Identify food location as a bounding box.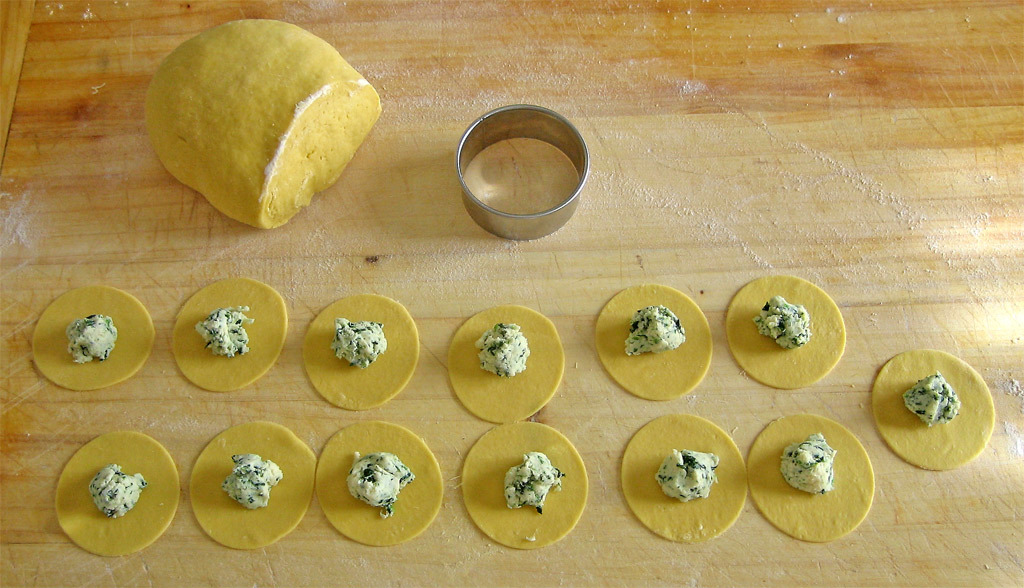
[747,412,878,547].
